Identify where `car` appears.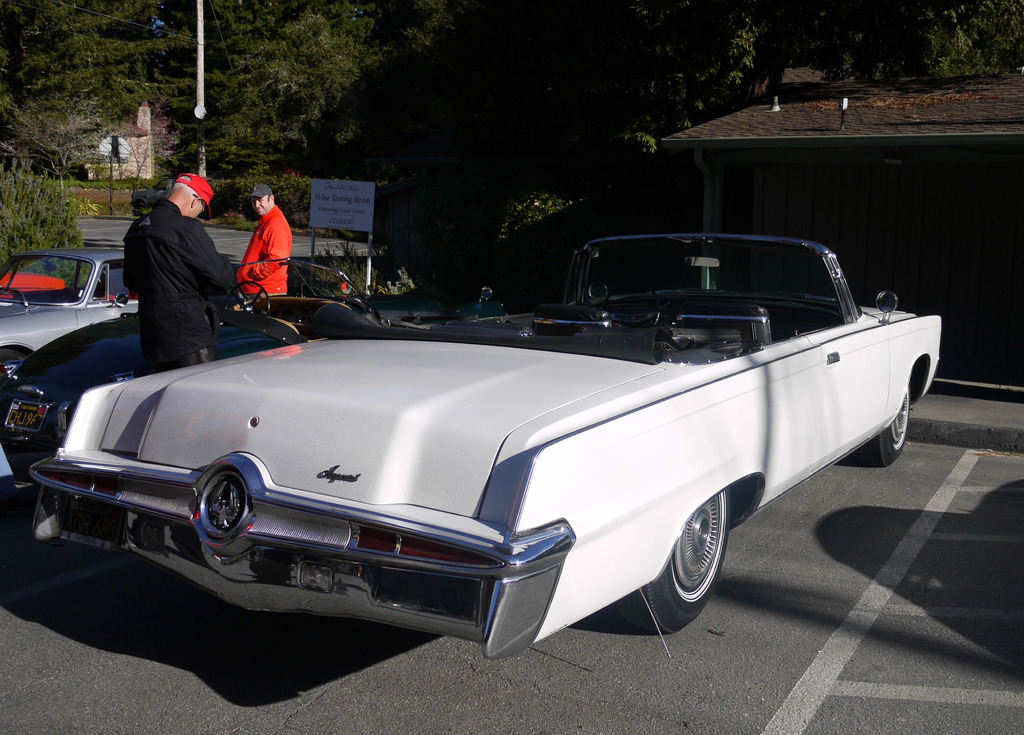
Appears at (17,235,906,660).
